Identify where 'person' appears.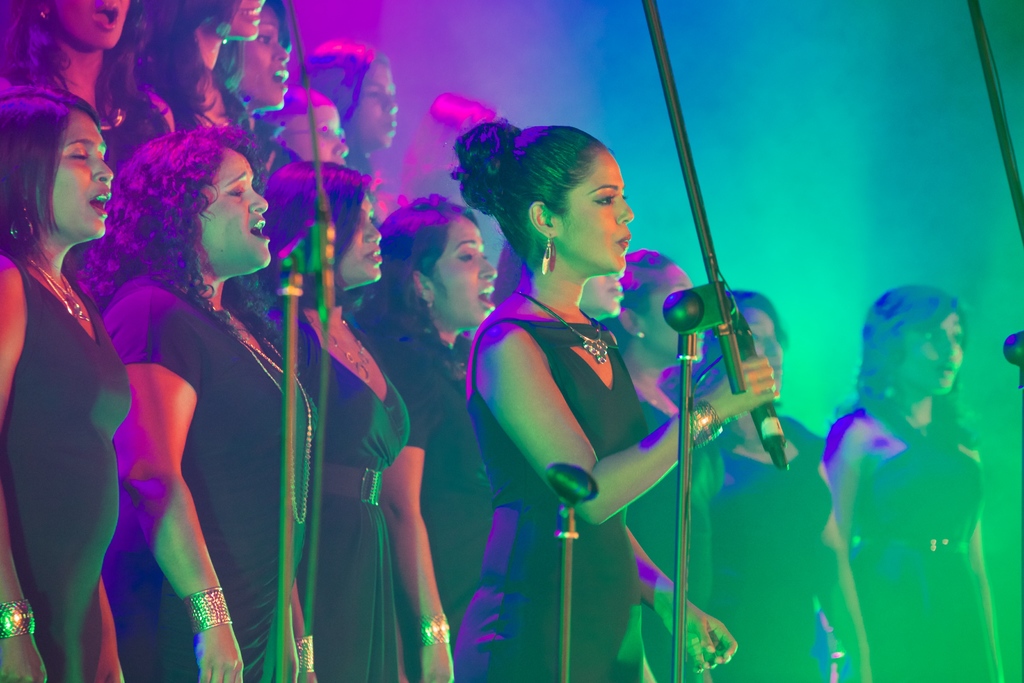
Appears at <box>252,163,413,682</box>.
